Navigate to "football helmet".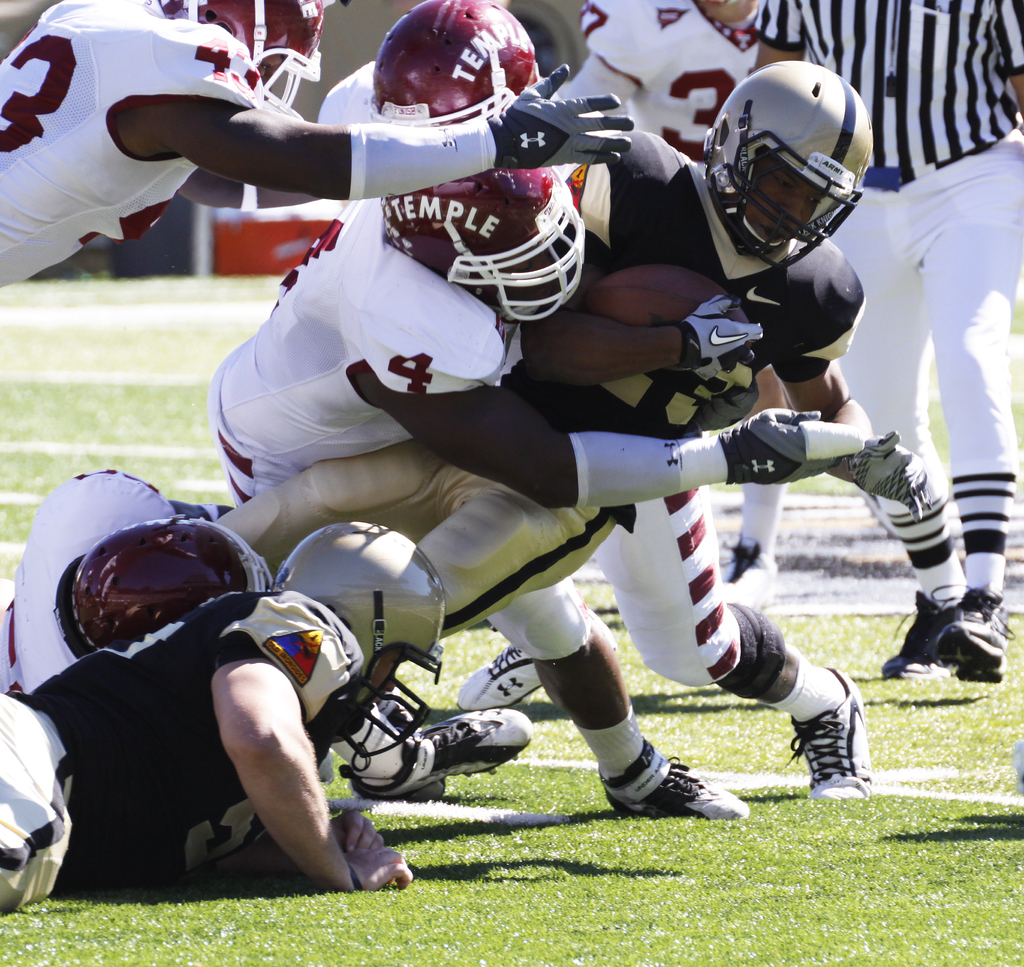
Navigation target: (left=277, top=518, right=463, bottom=773).
